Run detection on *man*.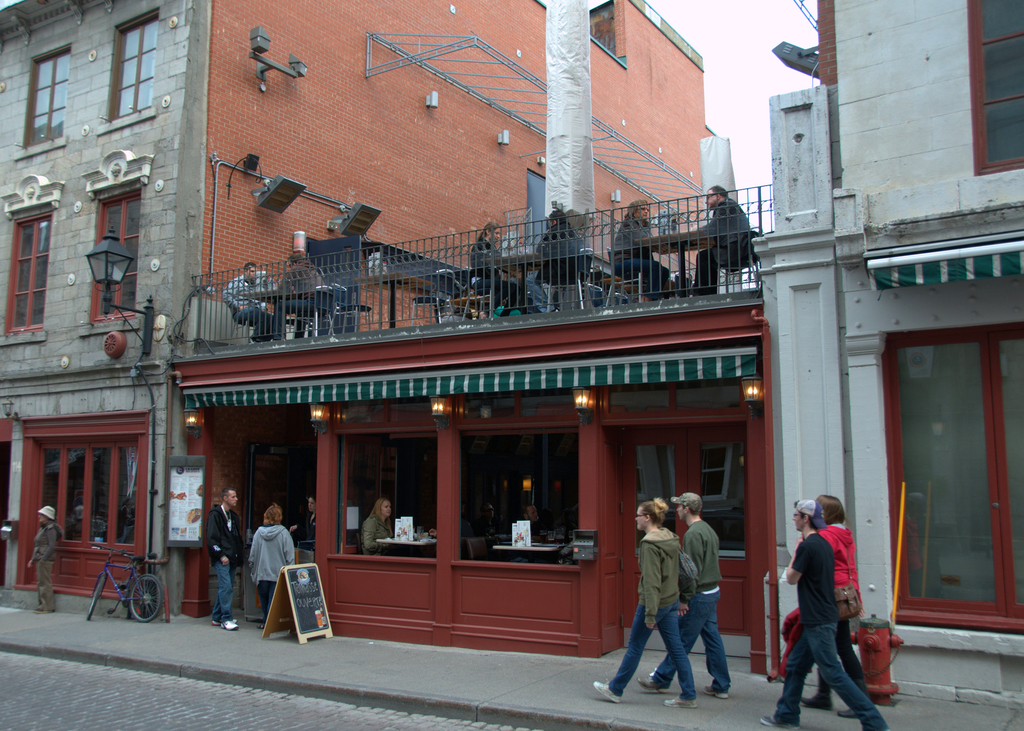
Result: 28 504 63 613.
